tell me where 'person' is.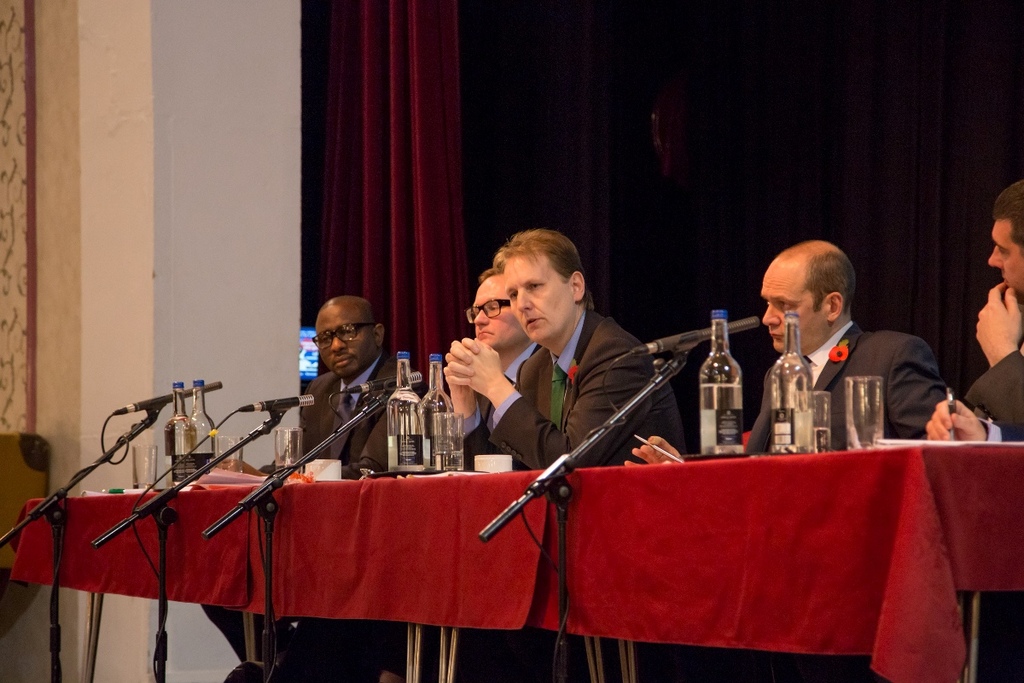
'person' is at rect(629, 225, 951, 467).
